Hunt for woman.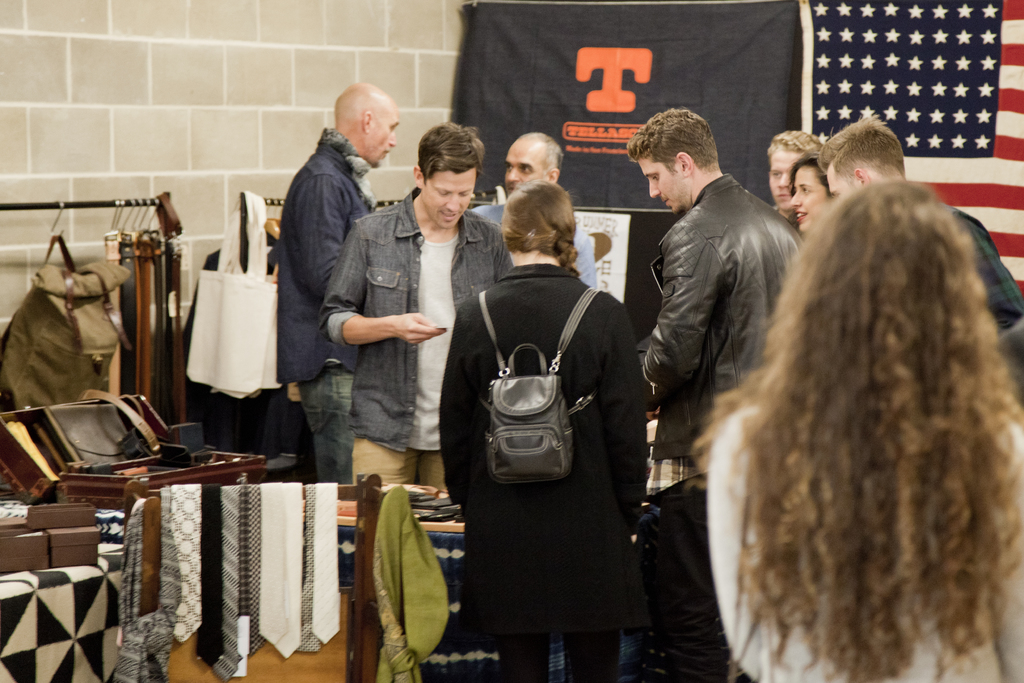
Hunted down at crop(687, 176, 1023, 682).
